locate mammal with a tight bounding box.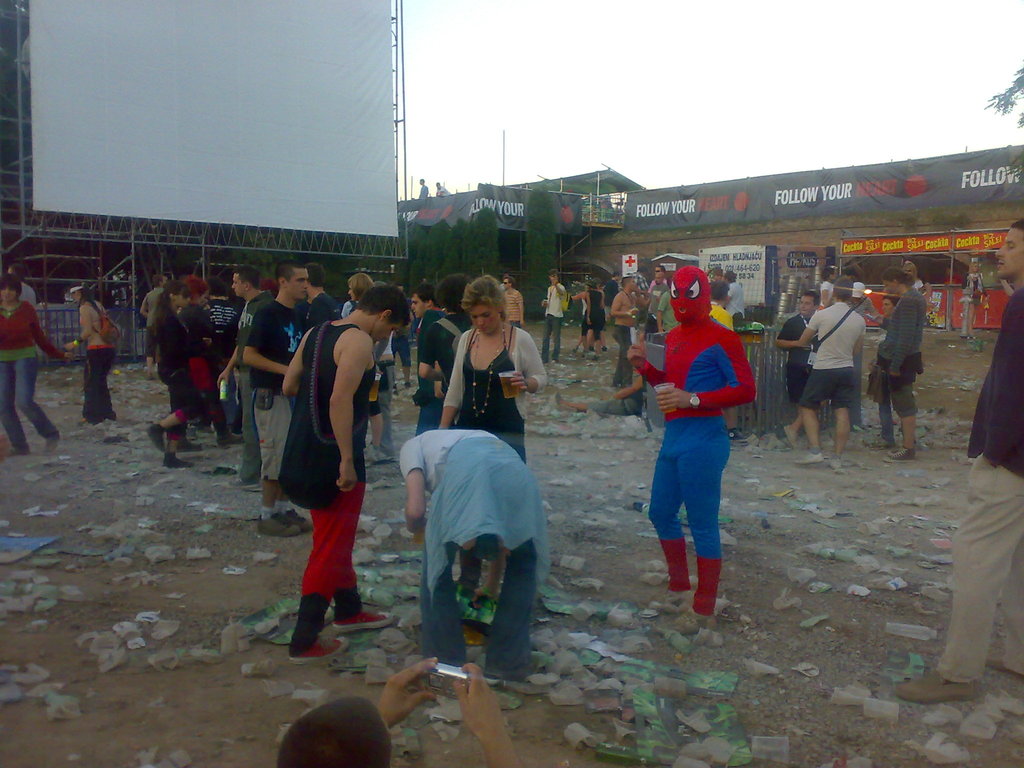
(left=243, top=256, right=317, bottom=536).
